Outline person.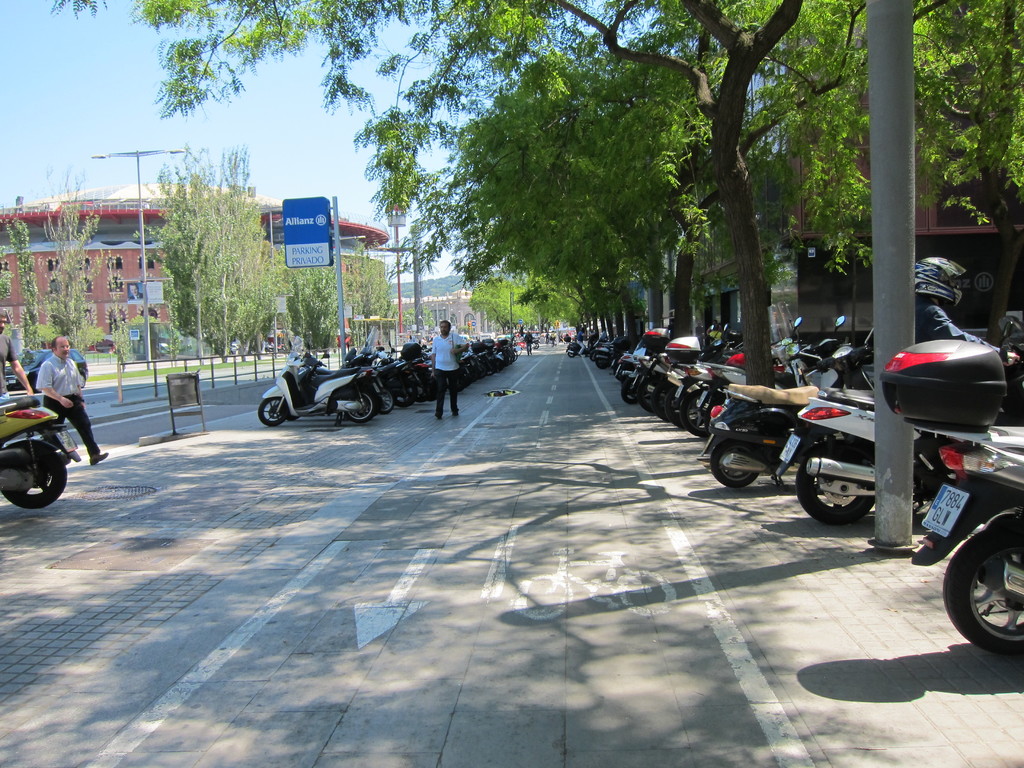
Outline: 30,333,93,477.
